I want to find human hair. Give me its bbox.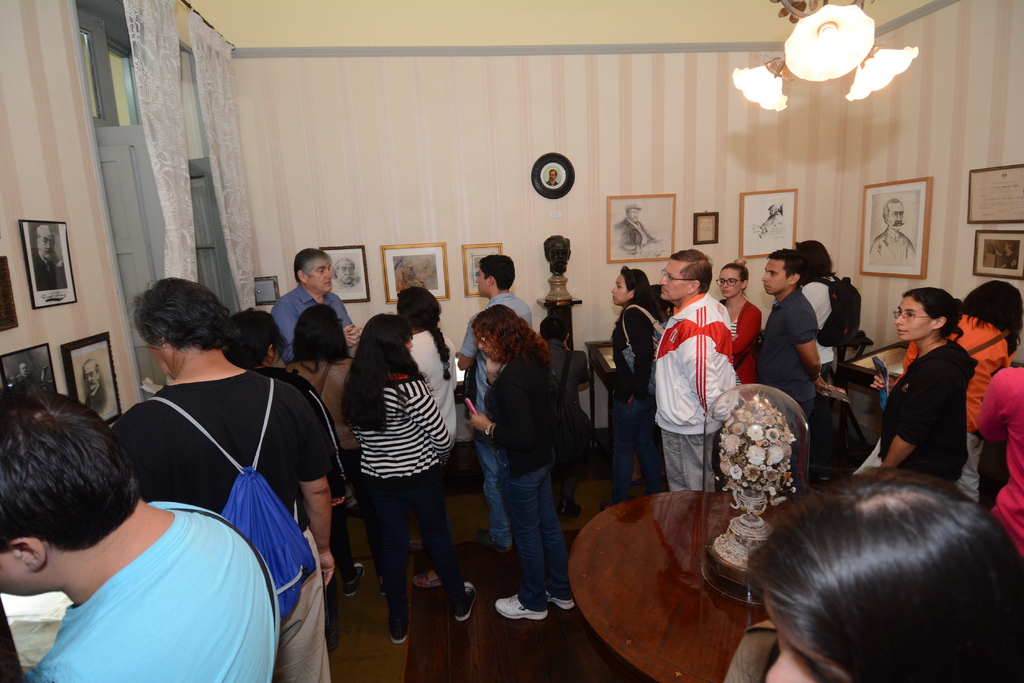
(959,276,1021,337).
